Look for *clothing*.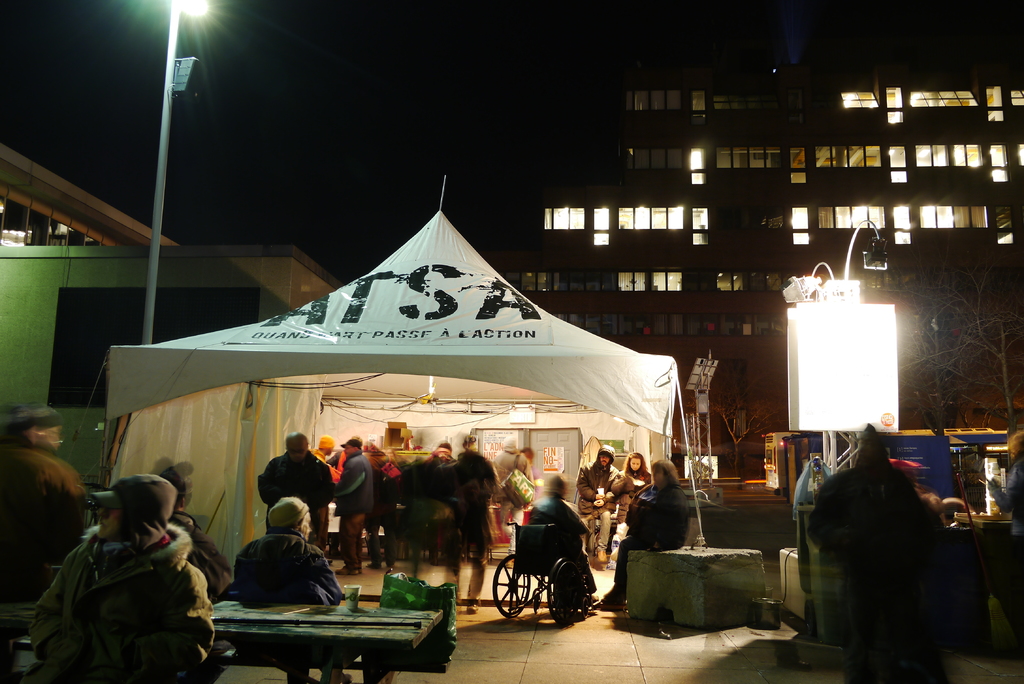
Found: (left=595, top=475, right=694, bottom=607).
